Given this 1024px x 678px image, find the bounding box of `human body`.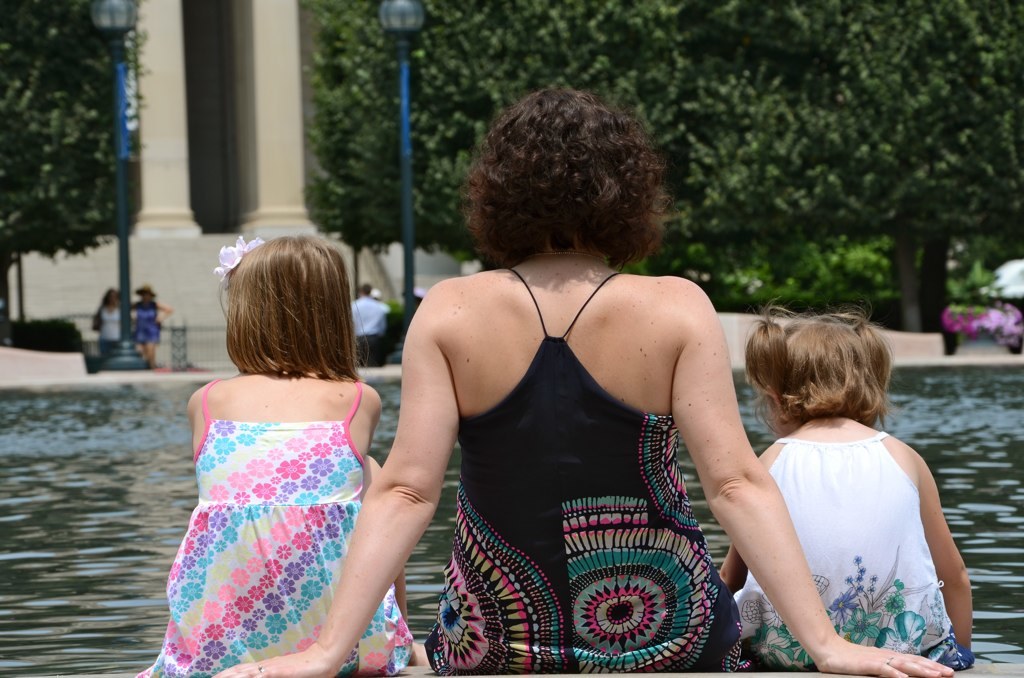
region(87, 281, 130, 366).
